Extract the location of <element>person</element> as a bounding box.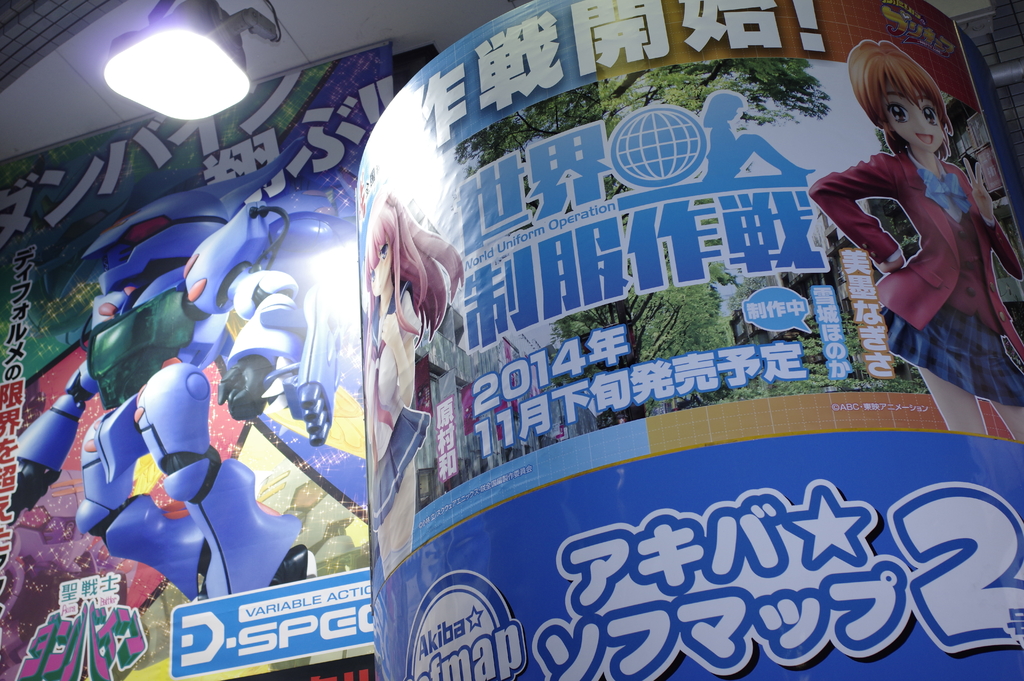
box(817, 43, 996, 459).
